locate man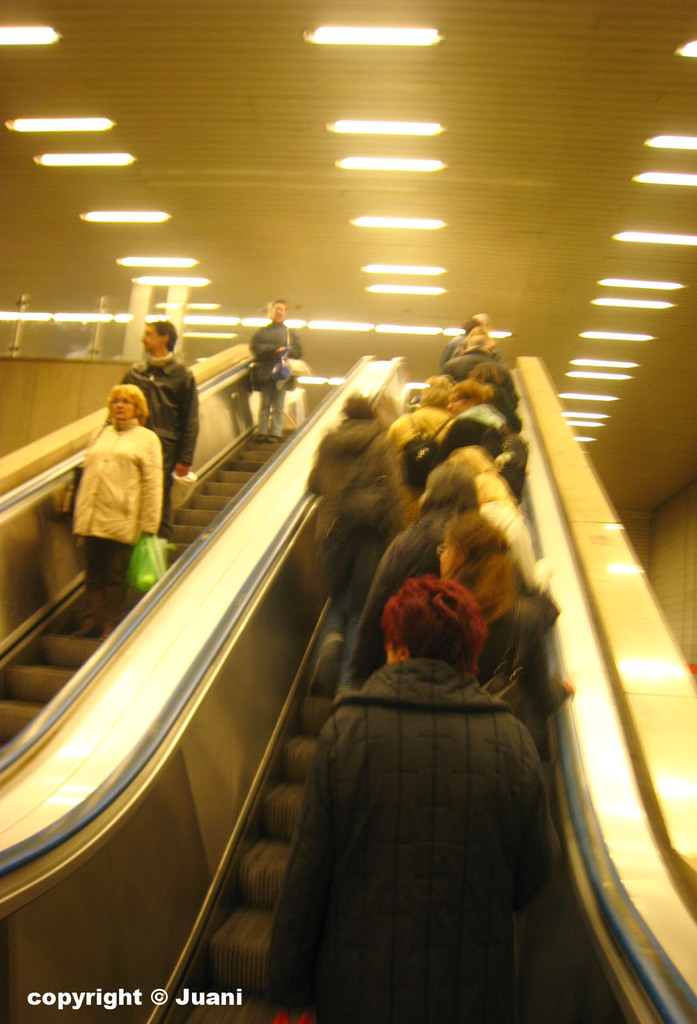
detection(130, 316, 193, 526)
